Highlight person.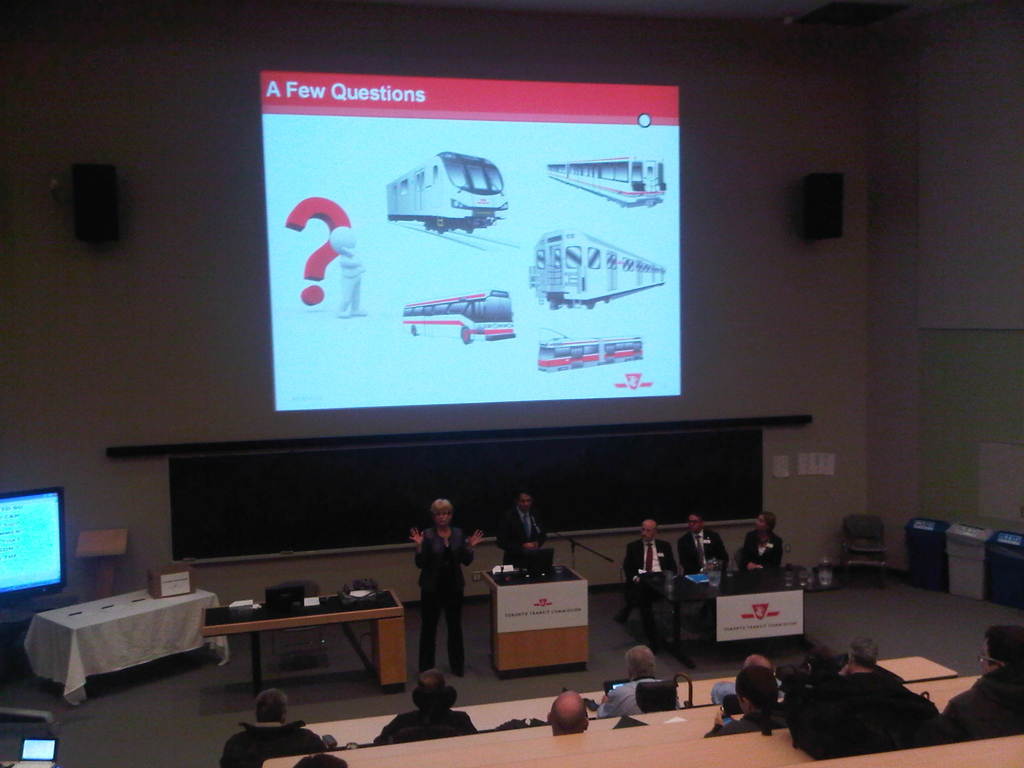
Highlighted region: l=595, t=643, r=685, b=720.
